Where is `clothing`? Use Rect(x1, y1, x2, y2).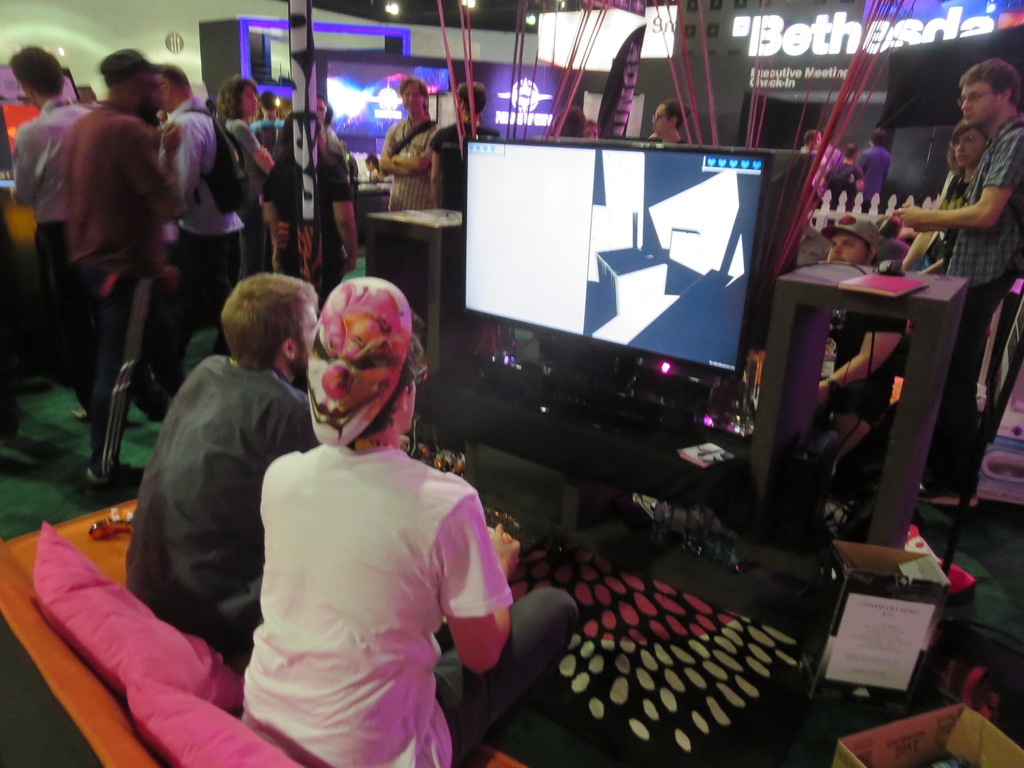
Rect(852, 149, 892, 207).
